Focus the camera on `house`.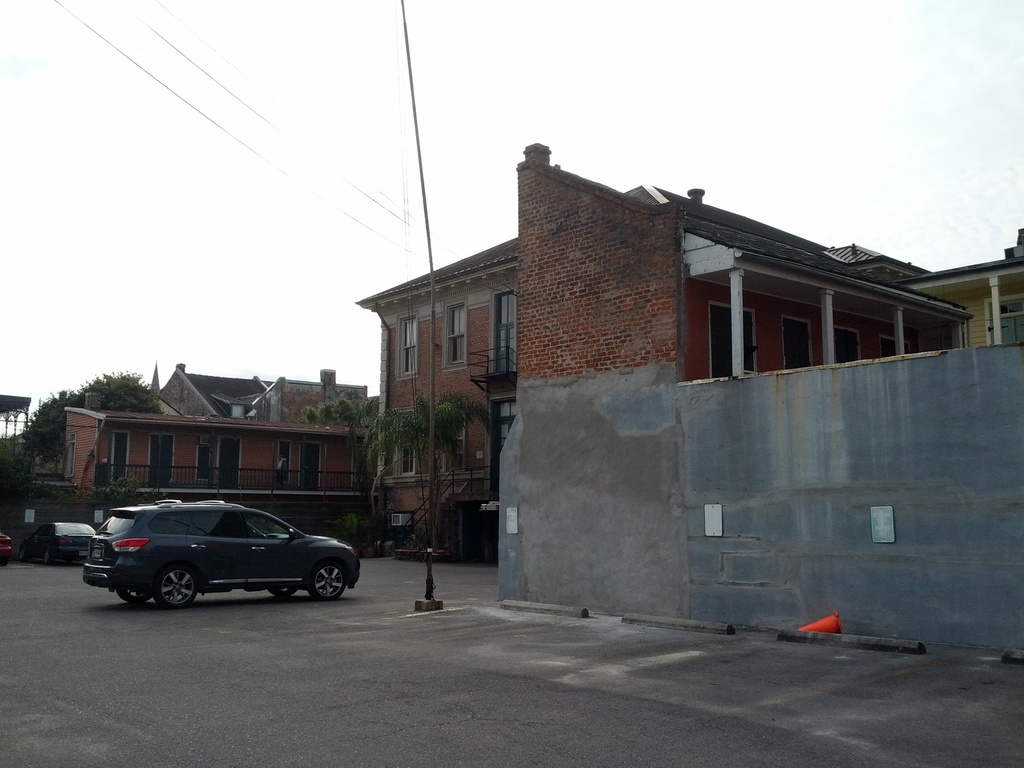
Focus region: detection(482, 142, 1015, 667).
